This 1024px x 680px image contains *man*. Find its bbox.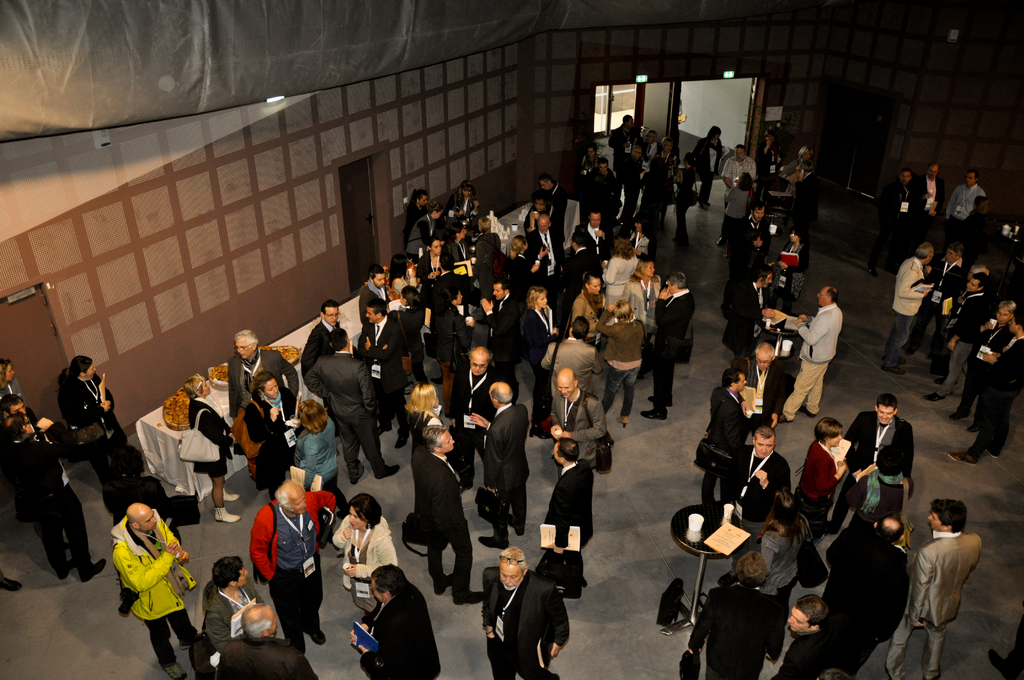
[left=720, top=145, right=759, bottom=210].
